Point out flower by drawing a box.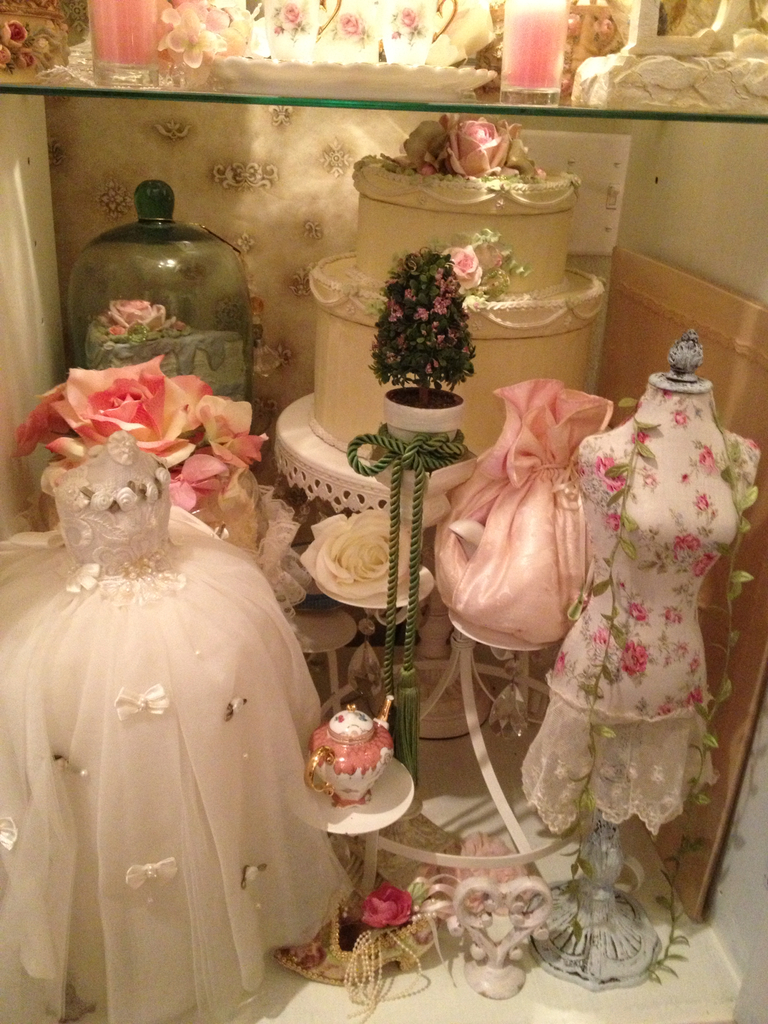
281 1 302 25.
